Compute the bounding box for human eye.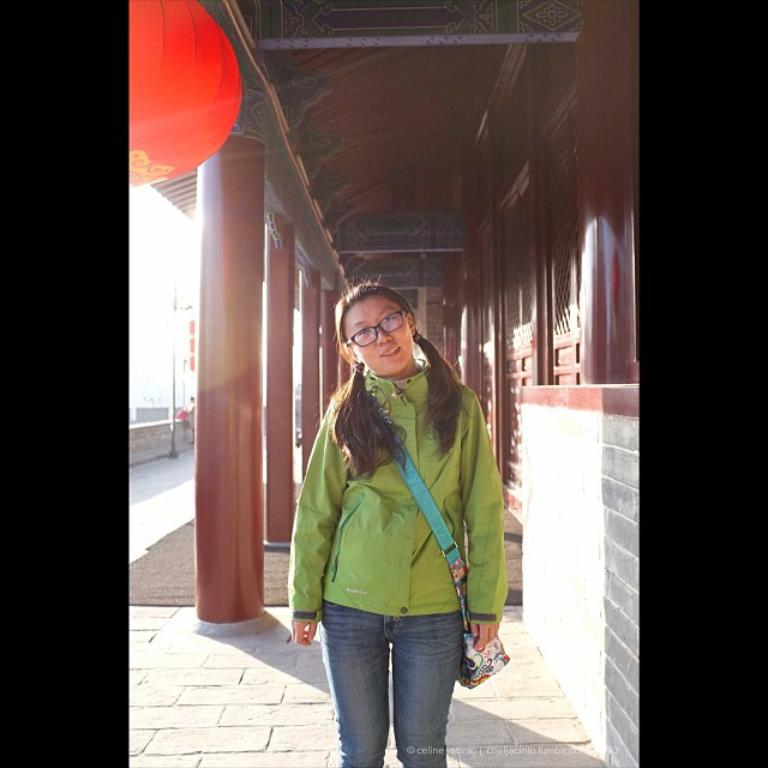
l=383, t=313, r=401, b=328.
